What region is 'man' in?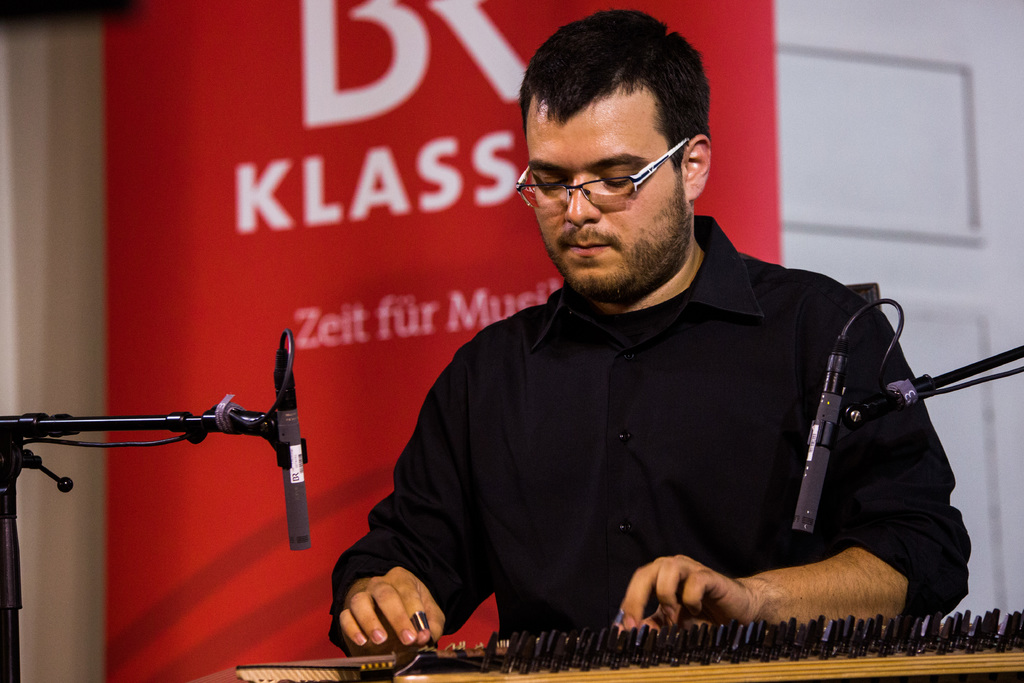
(316, 49, 974, 665).
